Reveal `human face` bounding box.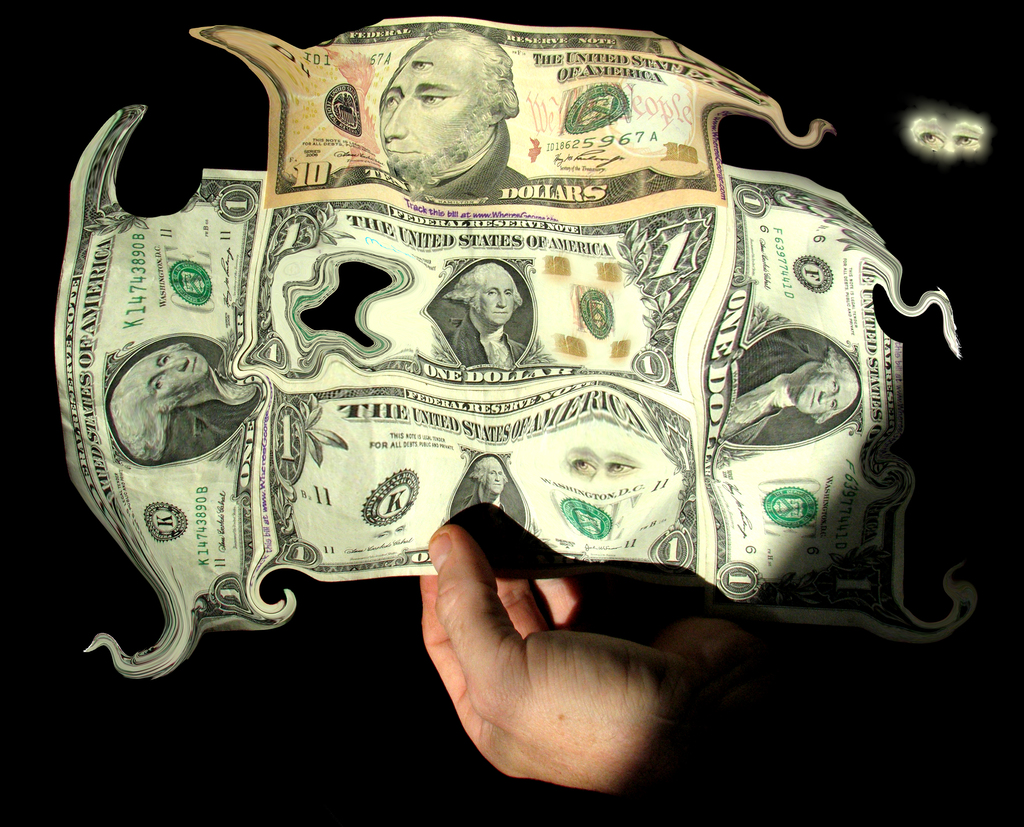
Revealed: box(479, 276, 516, 323).
